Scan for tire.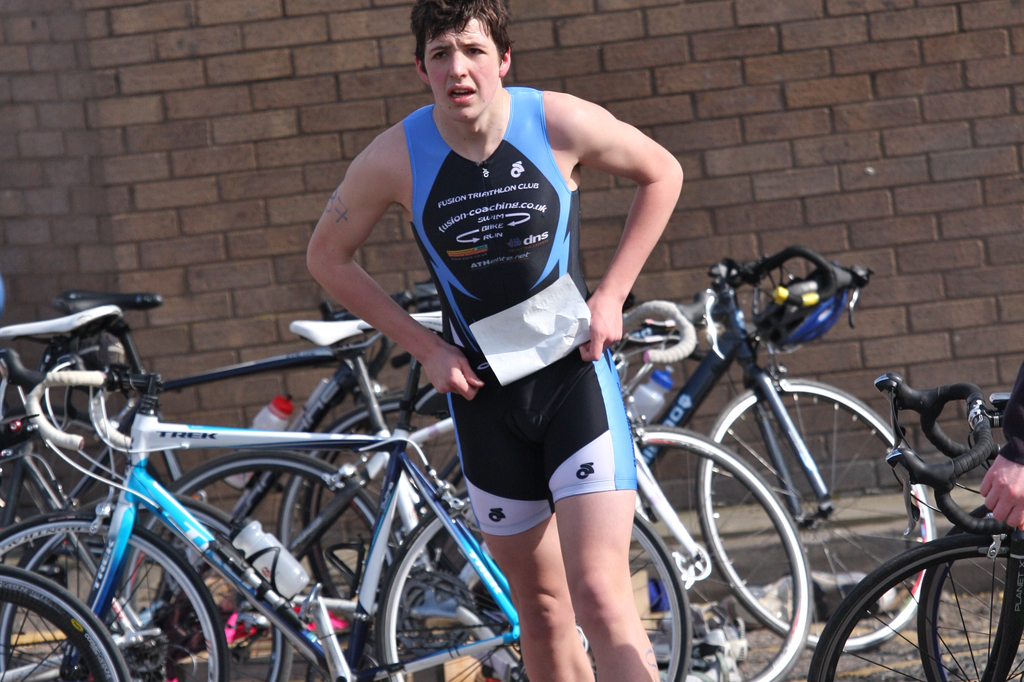
Scan result: (x1=0, y1=511, x2=225, y2=681).
